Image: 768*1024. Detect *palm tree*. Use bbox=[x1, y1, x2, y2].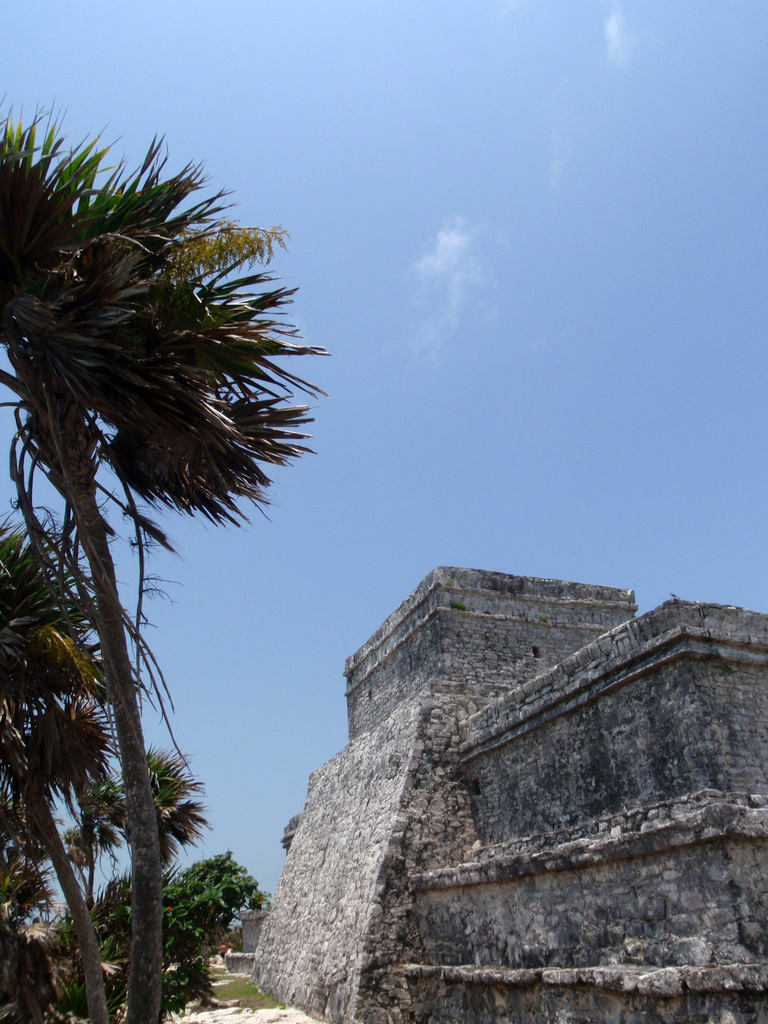
bbox=[0, 526, 110, 951].
